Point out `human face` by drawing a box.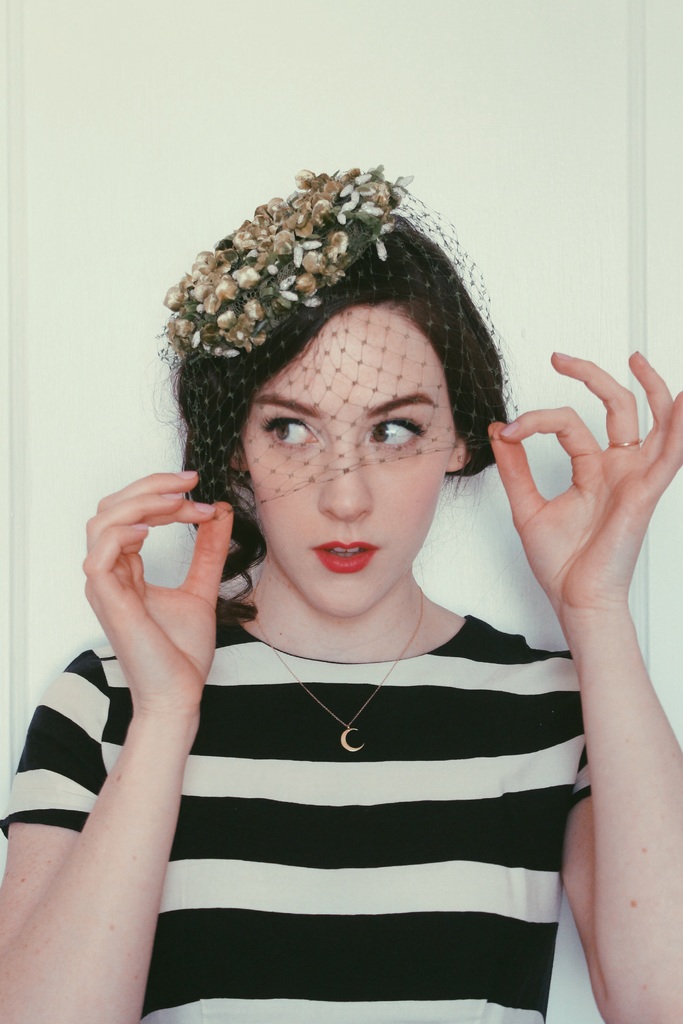
select_region(229, 300, 459, 617).
